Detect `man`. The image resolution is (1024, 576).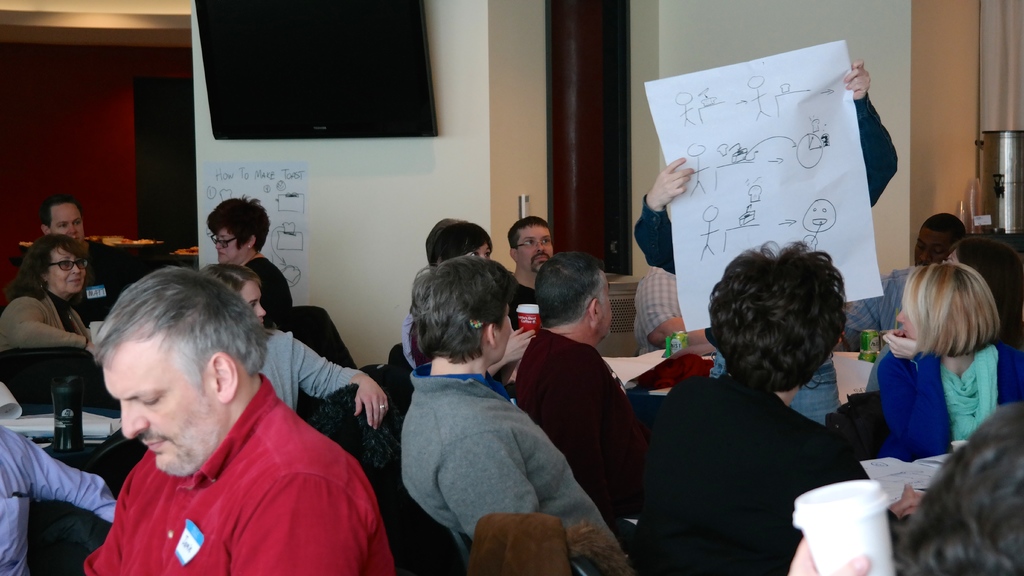
Rect(40, 197, 147, 328).
